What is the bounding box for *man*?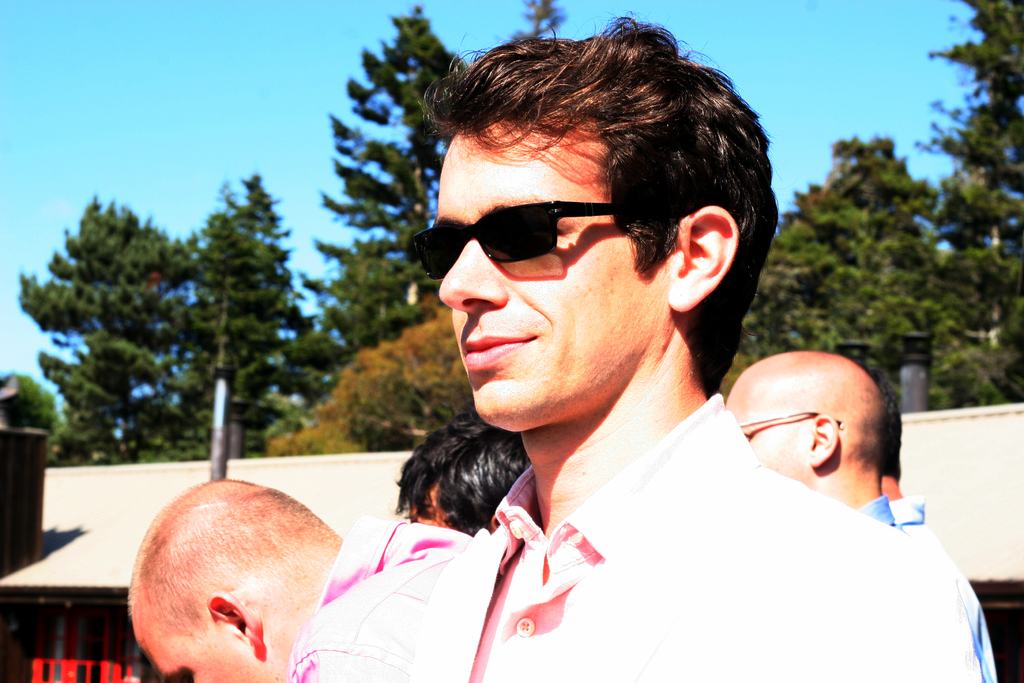
pyautogui.locateOnScreen(726, 350, 911, 546).
